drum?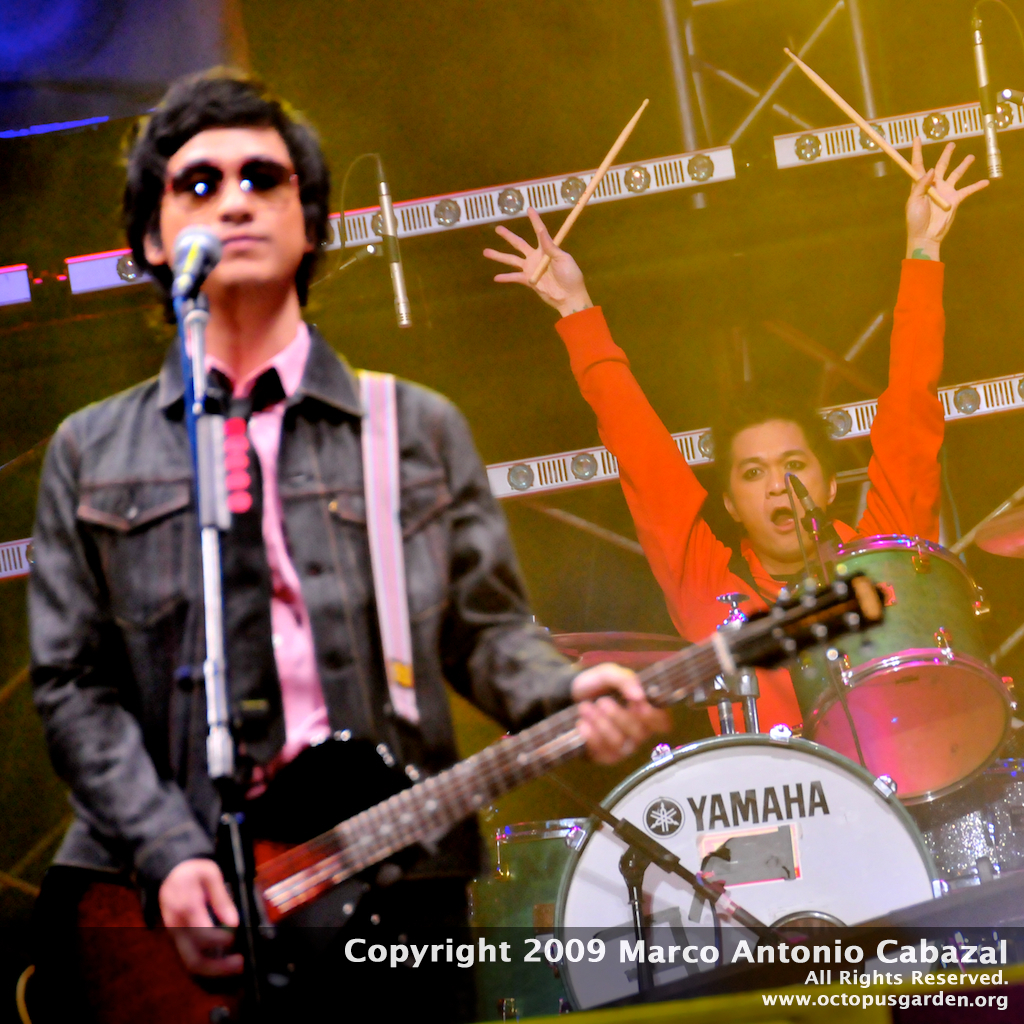
l=917, t=730, r=1023, b=888
